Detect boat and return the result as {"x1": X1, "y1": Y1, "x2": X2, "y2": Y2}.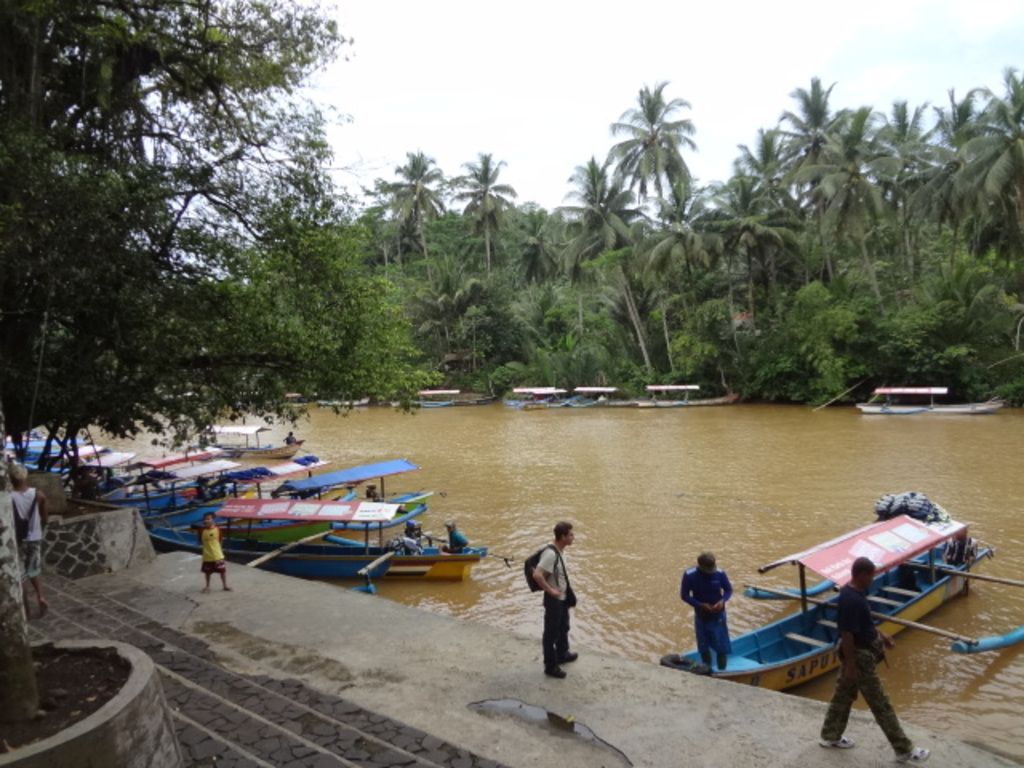
{"x1": 925, "y1": 397, "x2": 1006, "y2": 418}.
